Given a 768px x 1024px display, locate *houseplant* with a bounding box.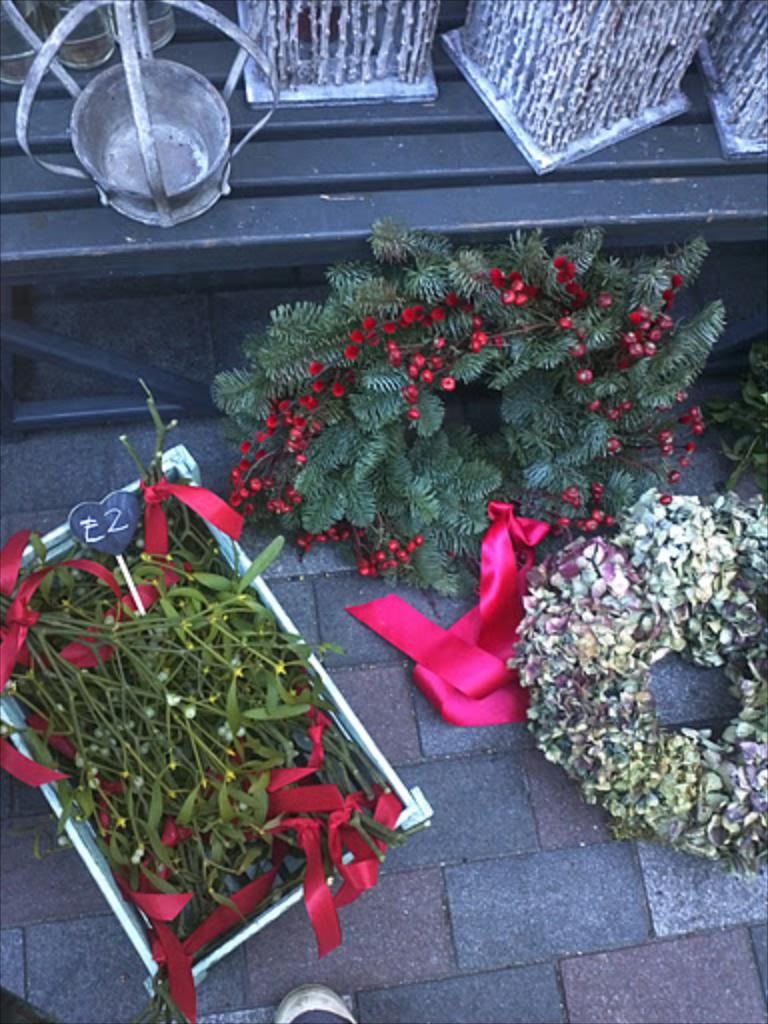
Located: crop(0, 376, 446, 1016).
